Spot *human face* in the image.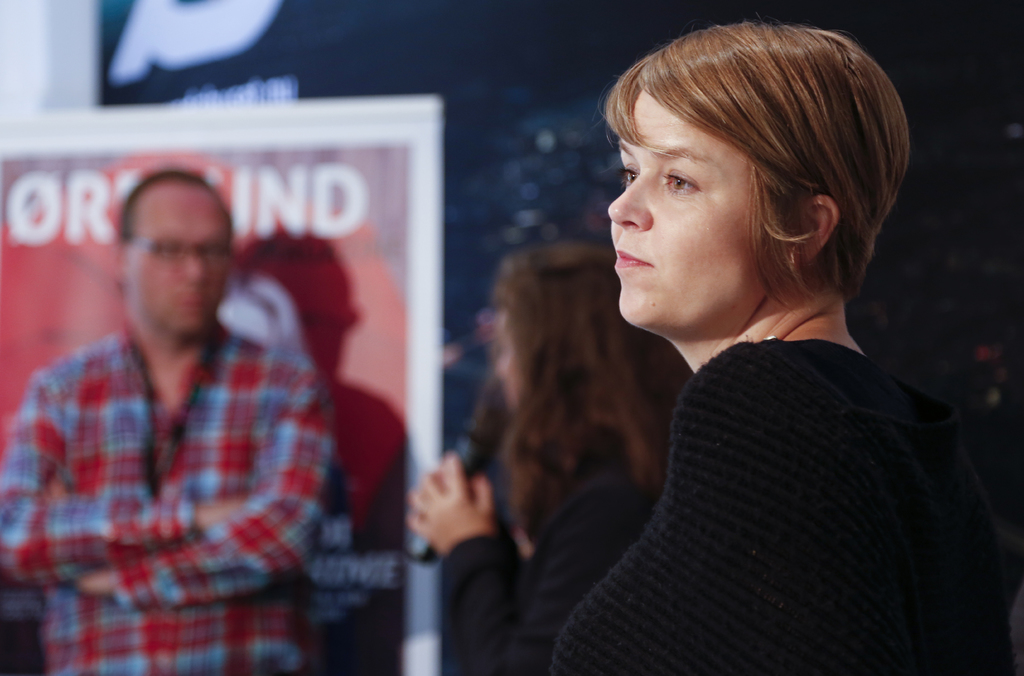
*human face* found at 119, 187, 237, 333.
